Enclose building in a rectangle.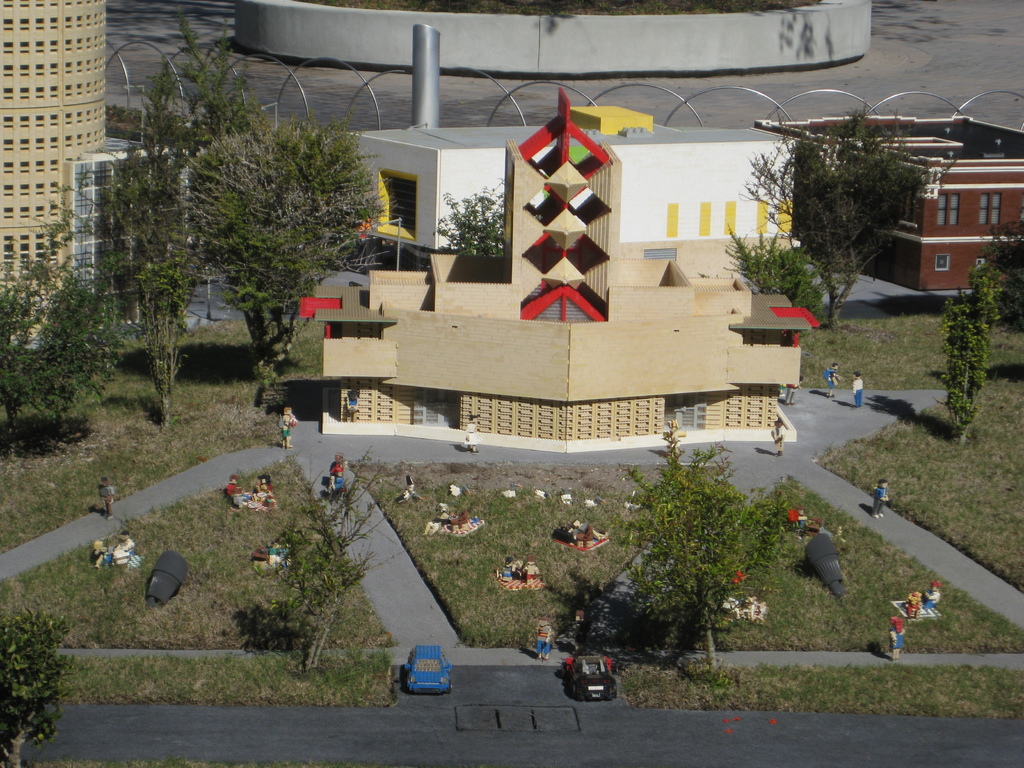
rect(755, 101, 1020, 284).
